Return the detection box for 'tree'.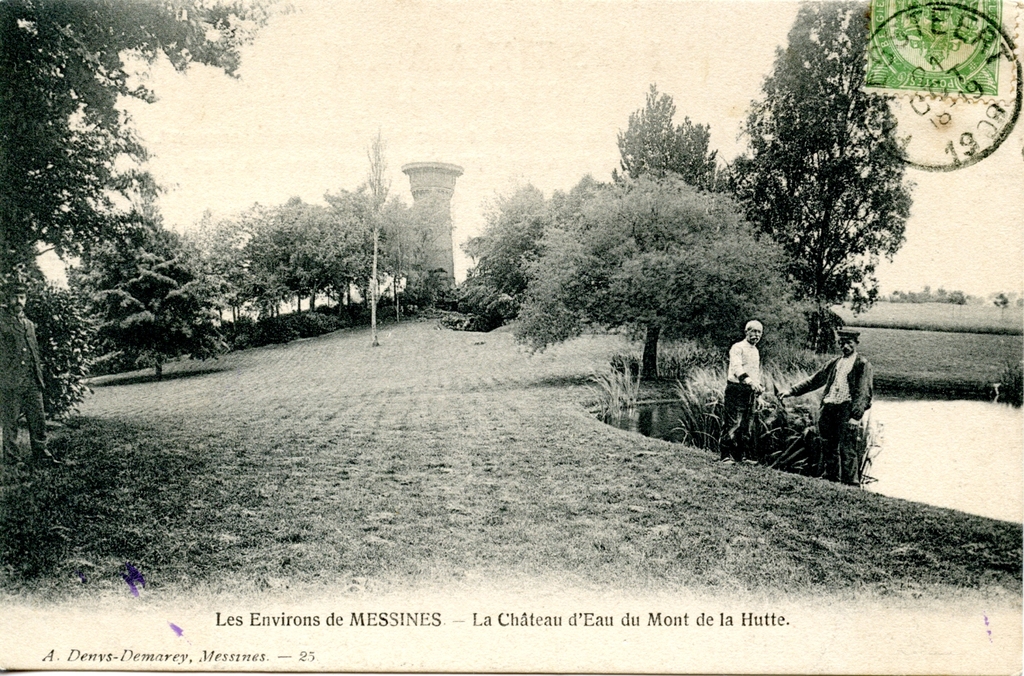
<bbox>614, 87, 735, 194</bbox>.
